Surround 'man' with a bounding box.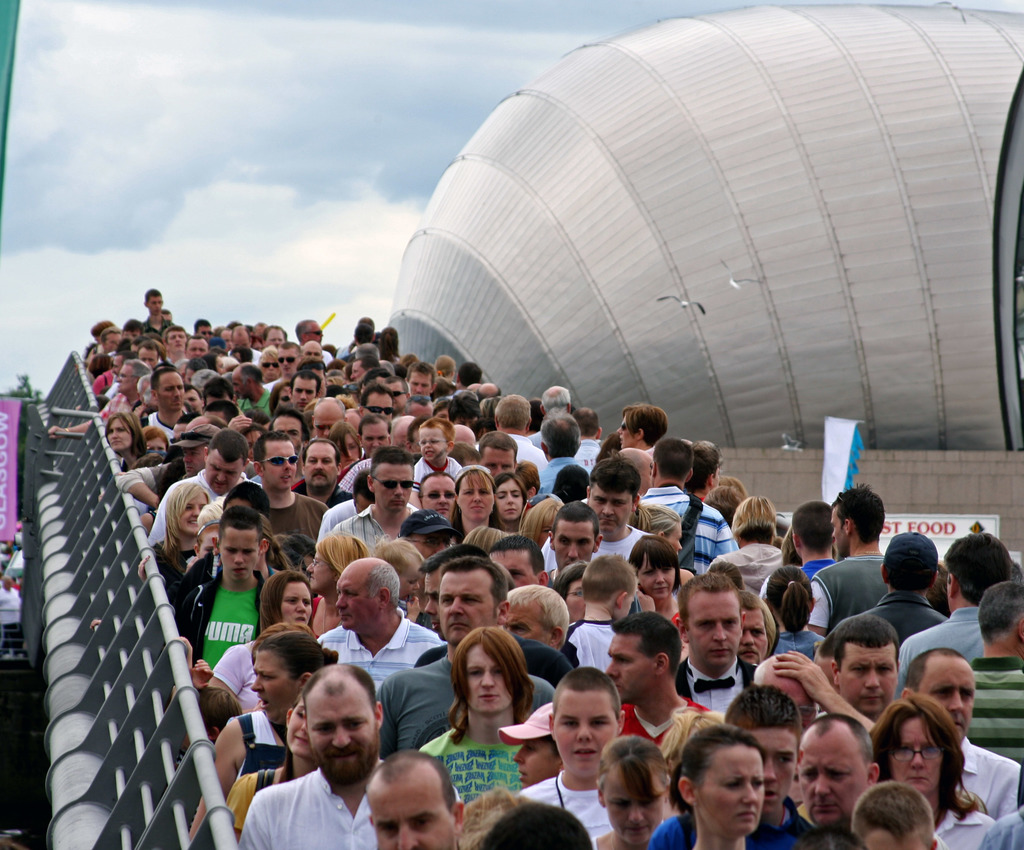
bbox=(898, 534, 1023, 690).
